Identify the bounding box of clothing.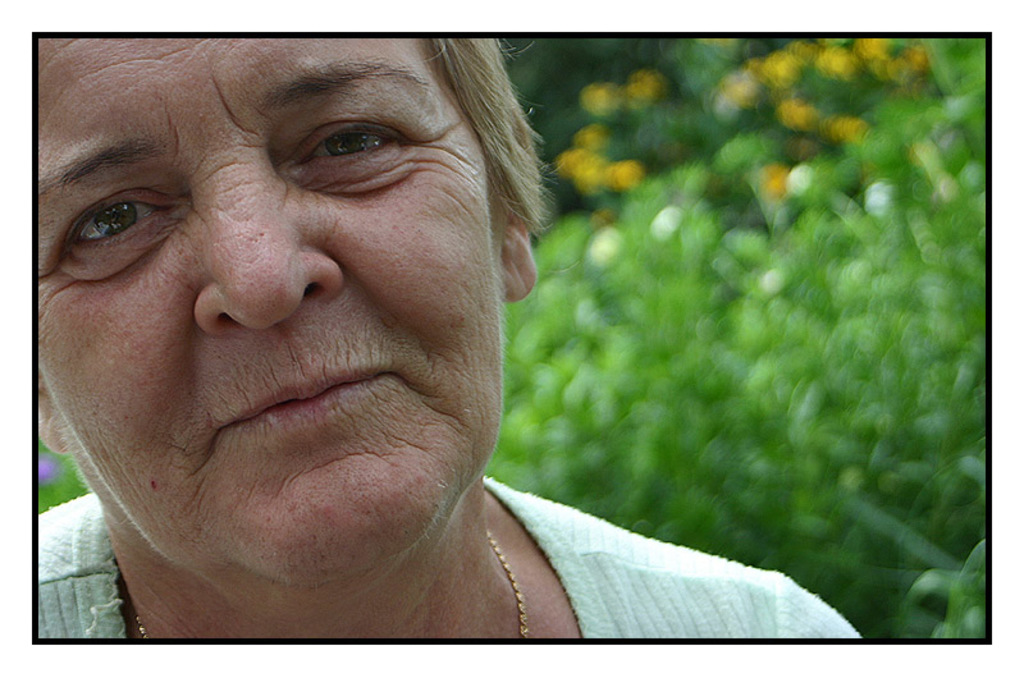
38/494/852/668.
